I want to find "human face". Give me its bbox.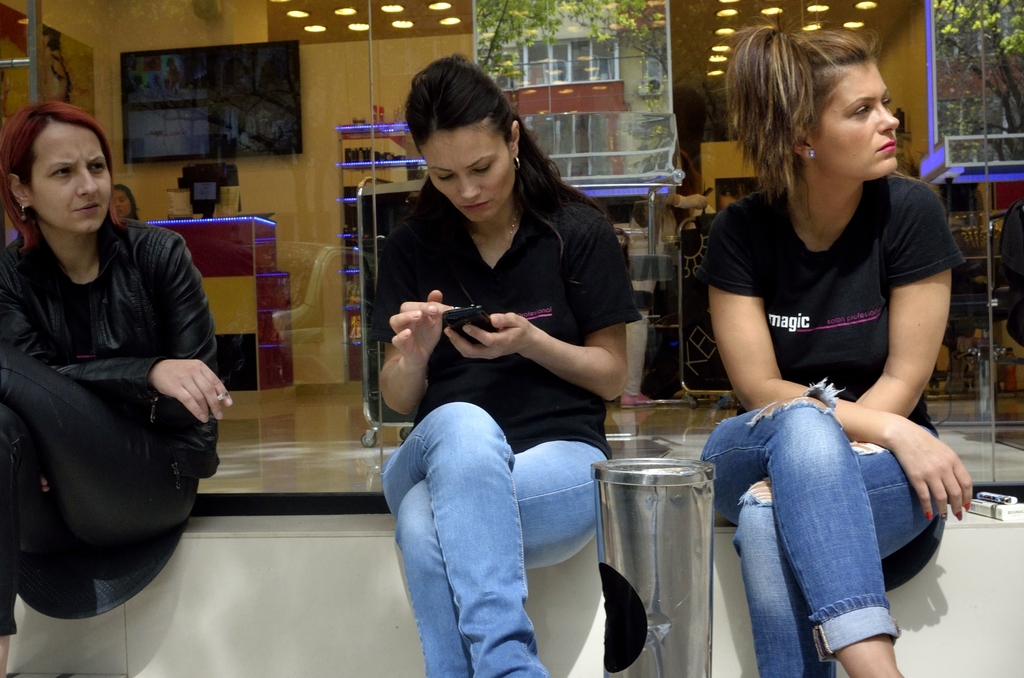
box(814, 59, 900, 184).
